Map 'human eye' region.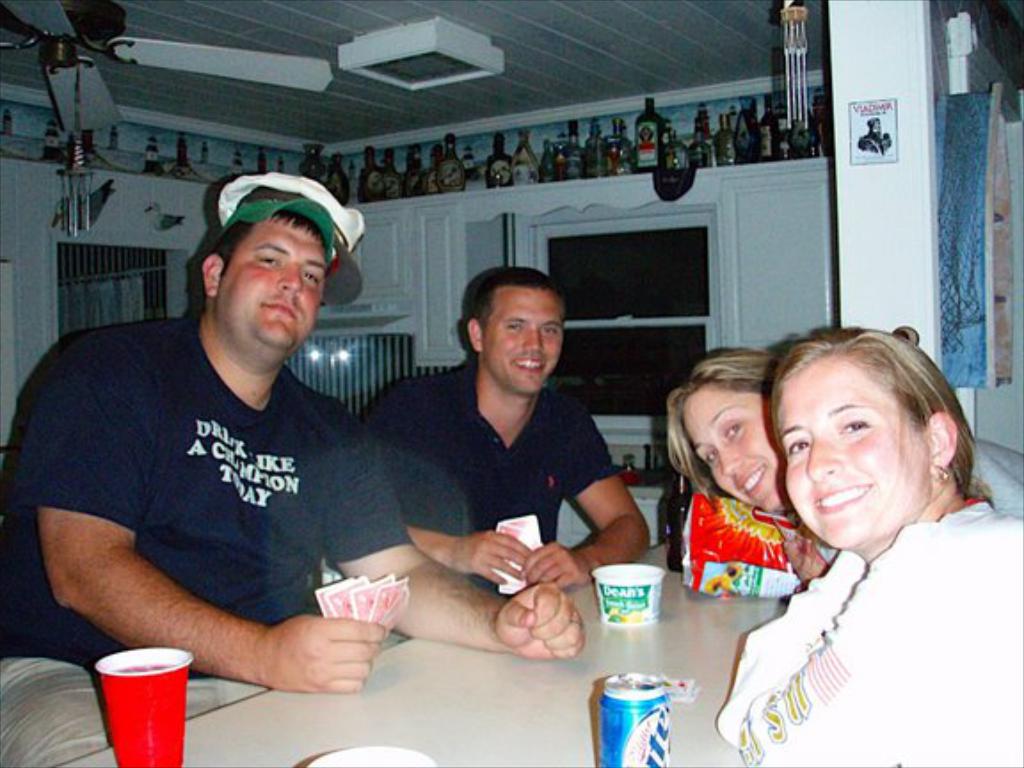
Mapped to 500:320:524:334.
